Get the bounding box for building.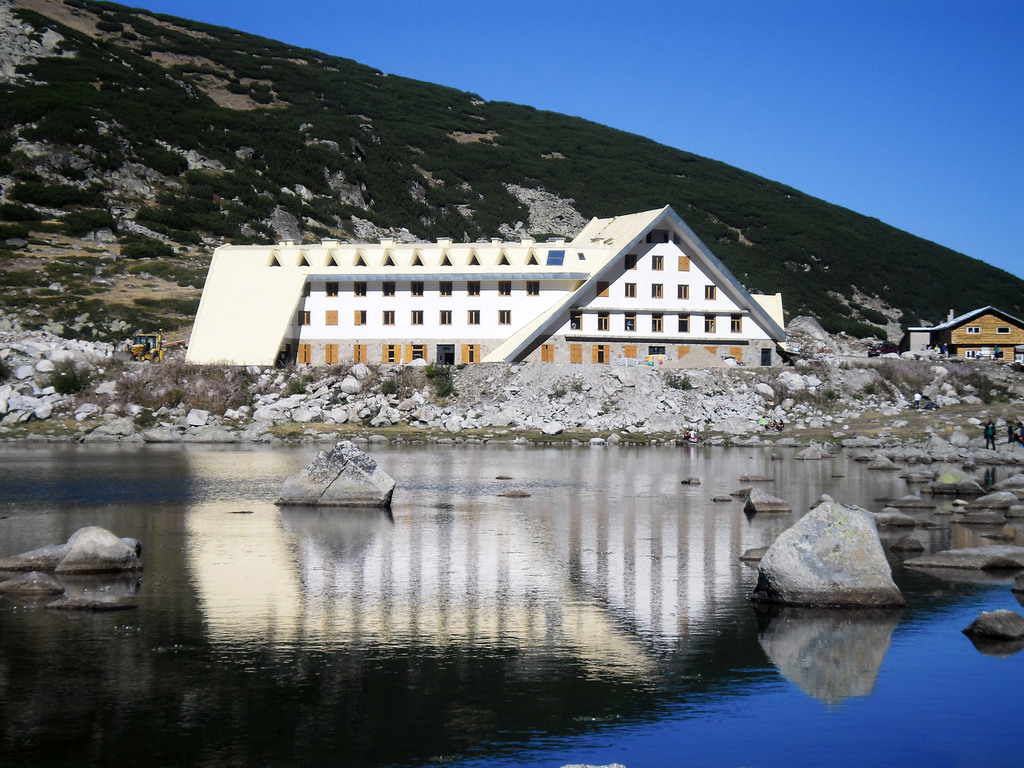
x1=908, y1=309, x2=1023, y2=362.
